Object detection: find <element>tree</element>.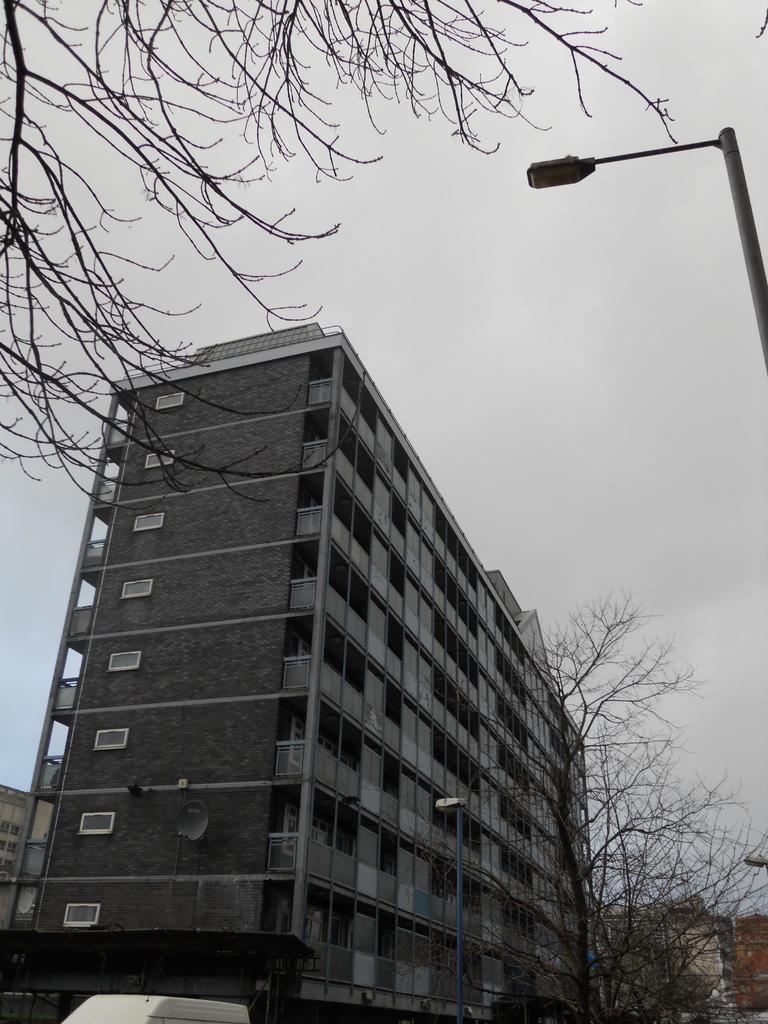
pyautogui.locateOnScreen(453, 579, 767, 1023).
